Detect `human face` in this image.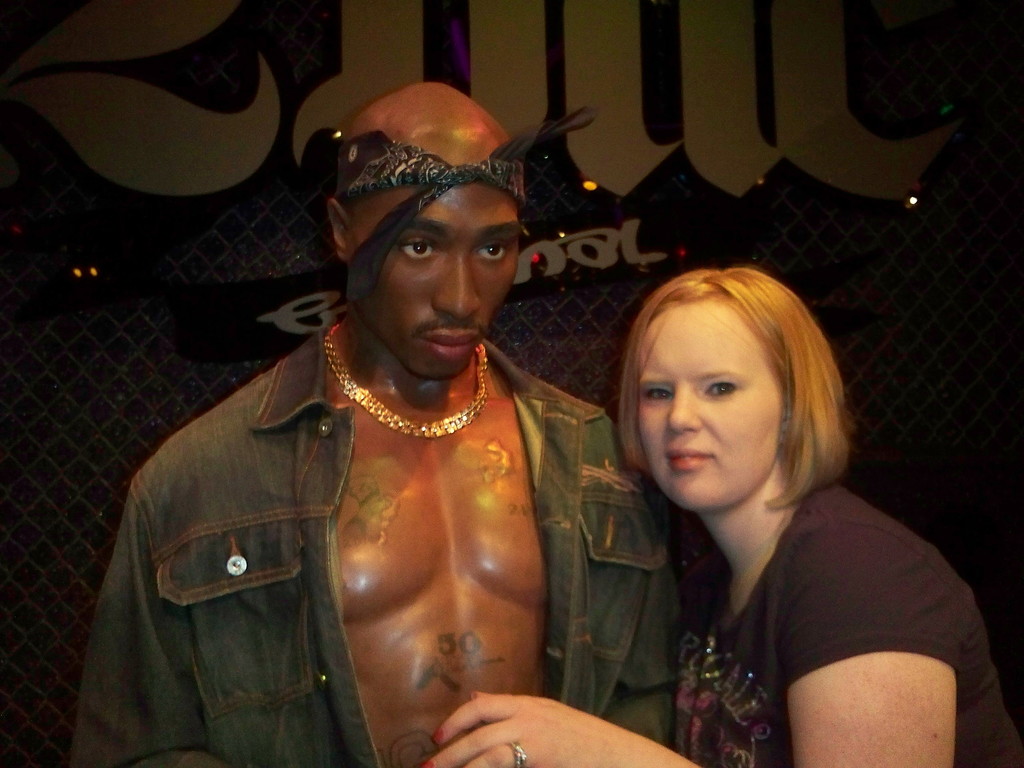
Detection: x1=369 y1=184 x2=519 y2=381.
